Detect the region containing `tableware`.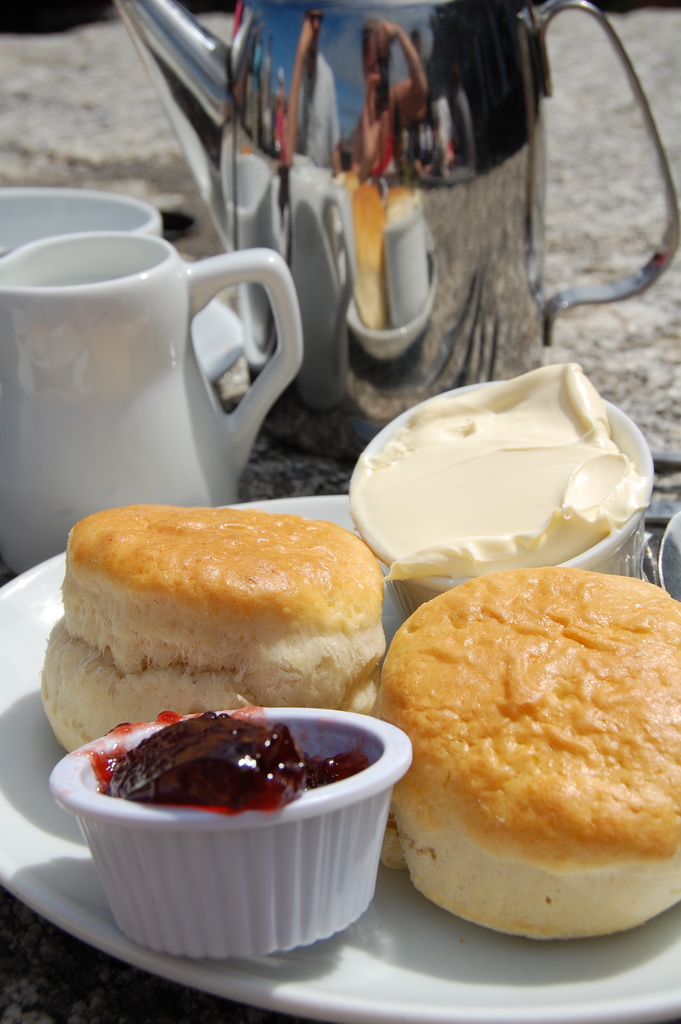
{"left": 0, "top": 236, "right": 301, "bottom": 580}.
